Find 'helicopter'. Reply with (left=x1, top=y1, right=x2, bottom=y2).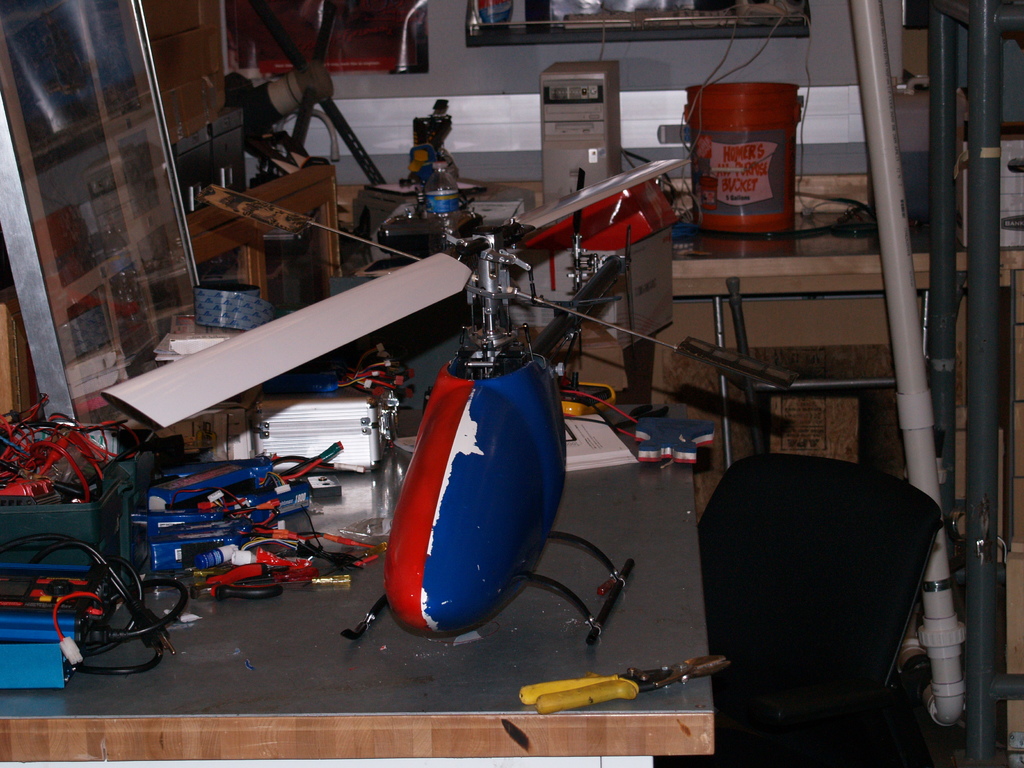
(left=97, top=155, right=796, bottom=648).
